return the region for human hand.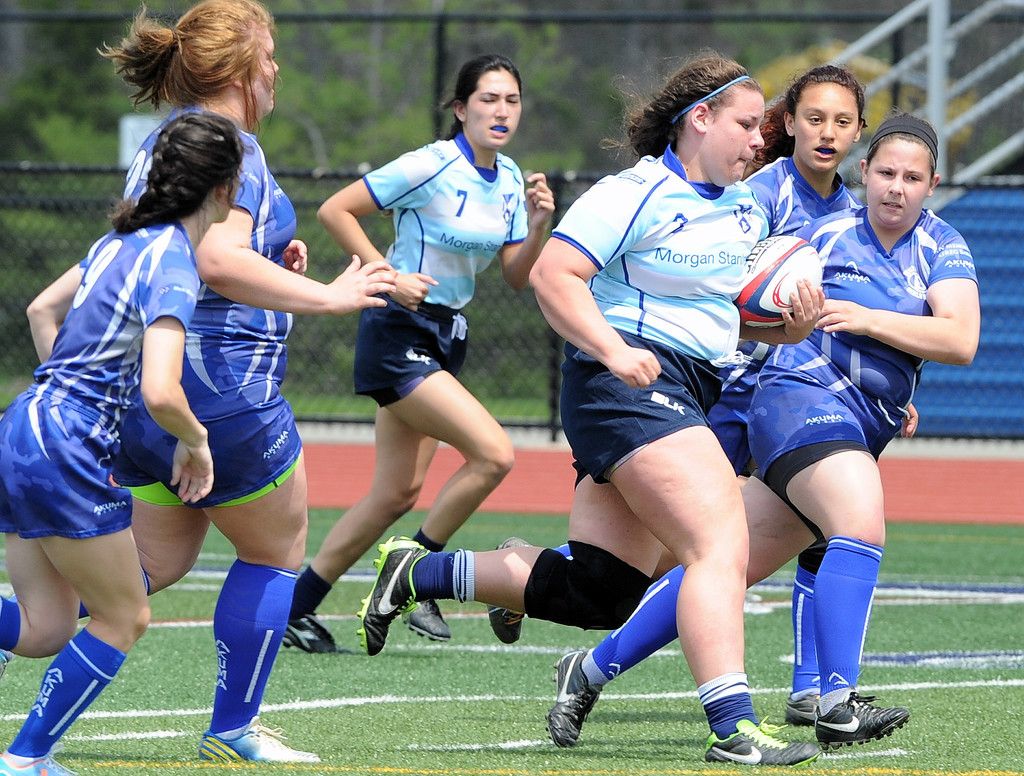
<bbox>605, 346, 663, 391</bbox>.
